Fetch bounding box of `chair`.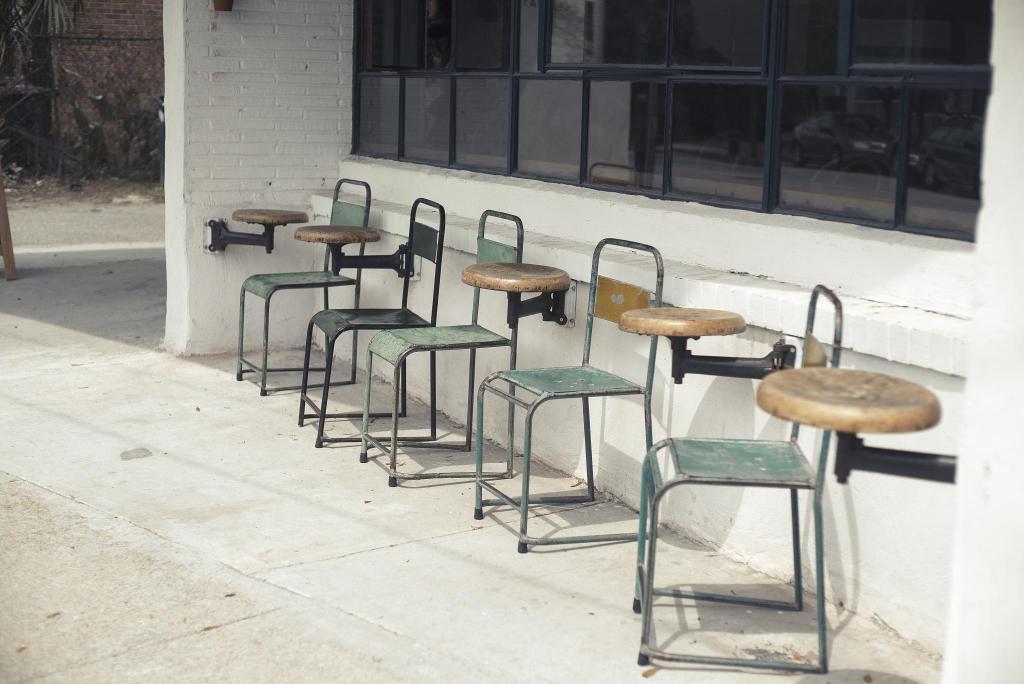
Bbox: (left=295, top=197, right=447, bottom=445).
